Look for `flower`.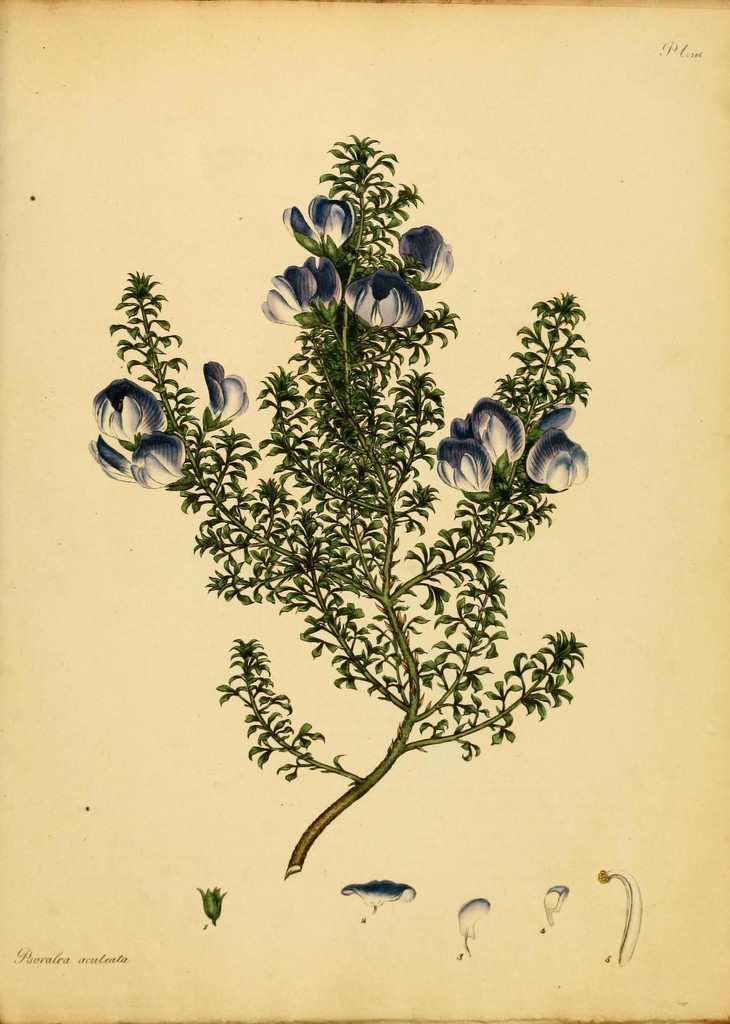
Found: pyautogui.locateOnScreen(340, 266, 423, 333).
